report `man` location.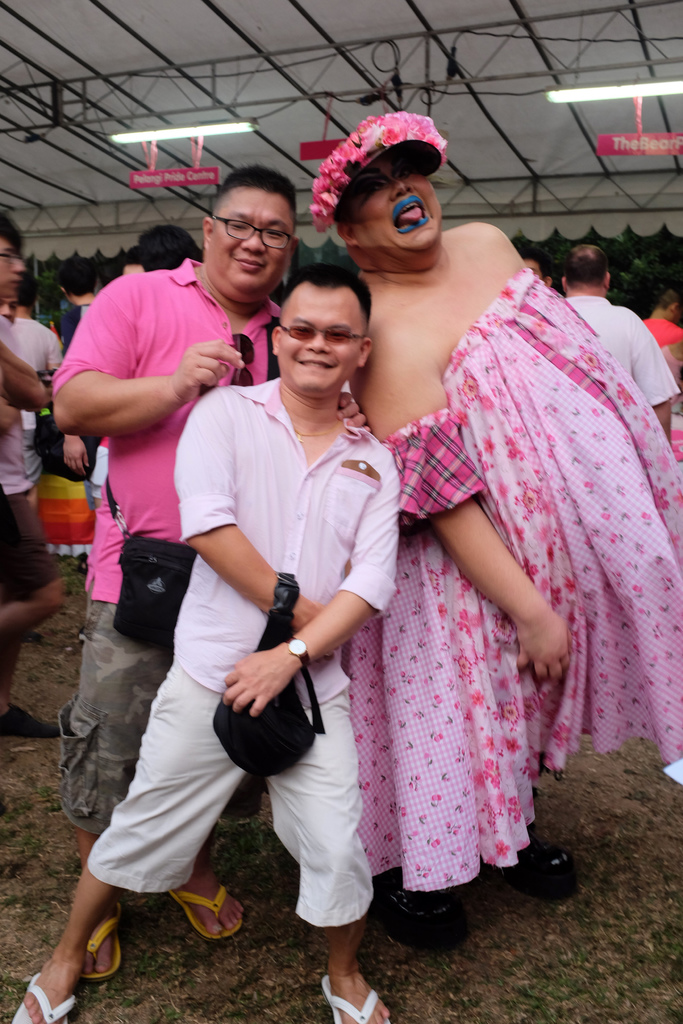
Report: <bbox>0, 291, 17, 323</bbox>.
